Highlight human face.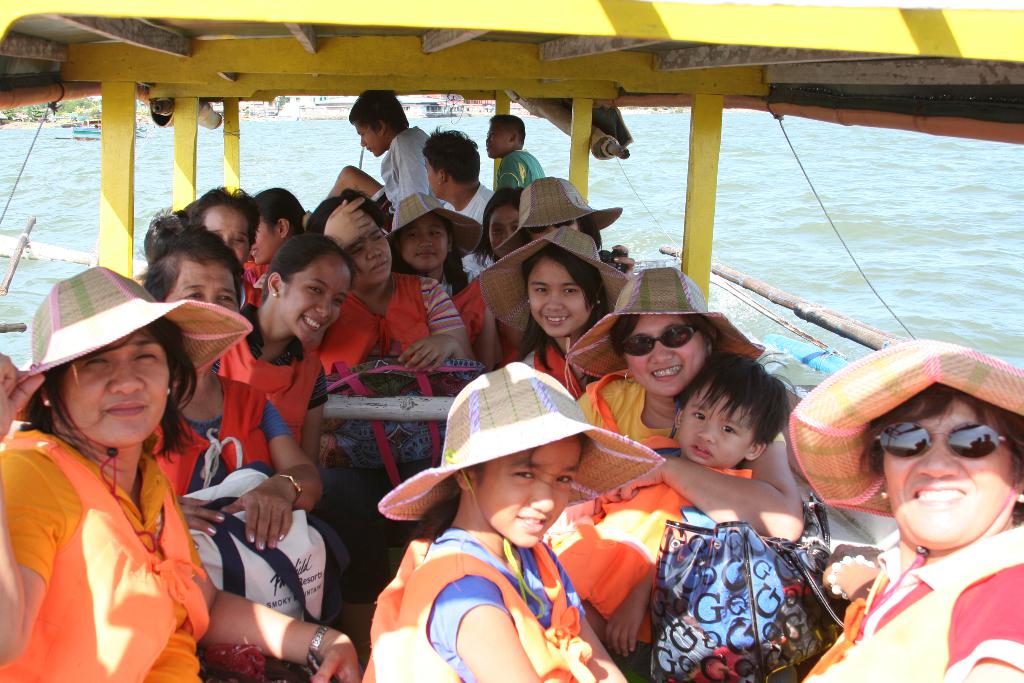
Highlighted region: l=60, t=338, r=164, b=443.
